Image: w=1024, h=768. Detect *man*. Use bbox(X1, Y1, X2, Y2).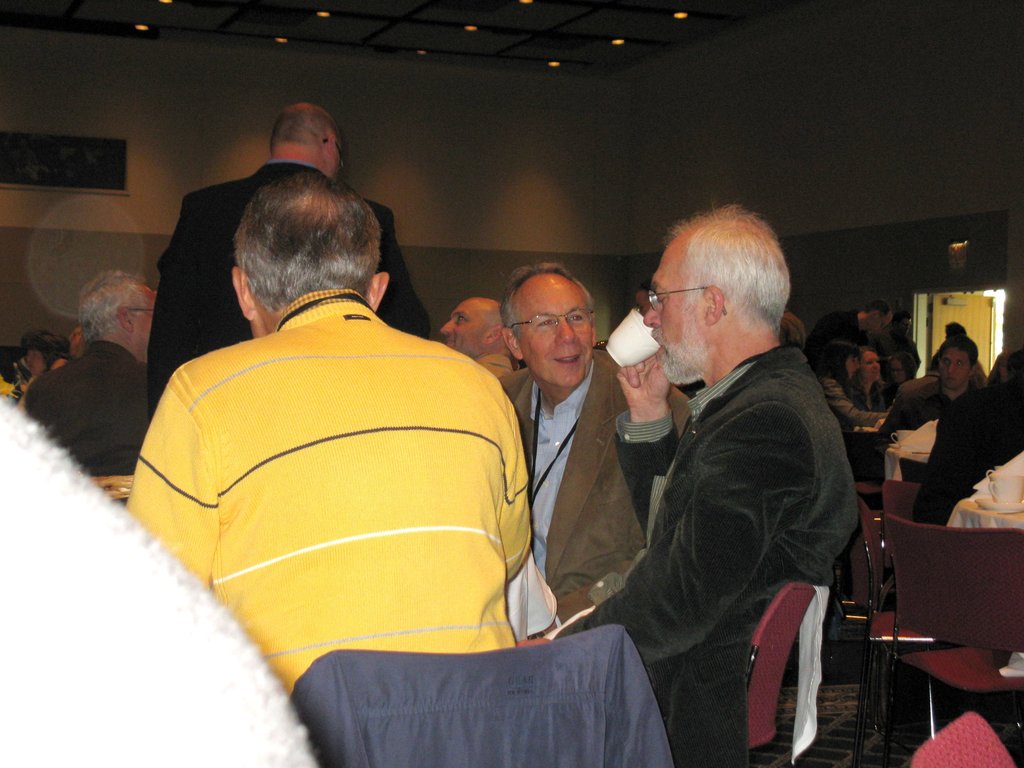
bbox(500, 260, 691, 637).
